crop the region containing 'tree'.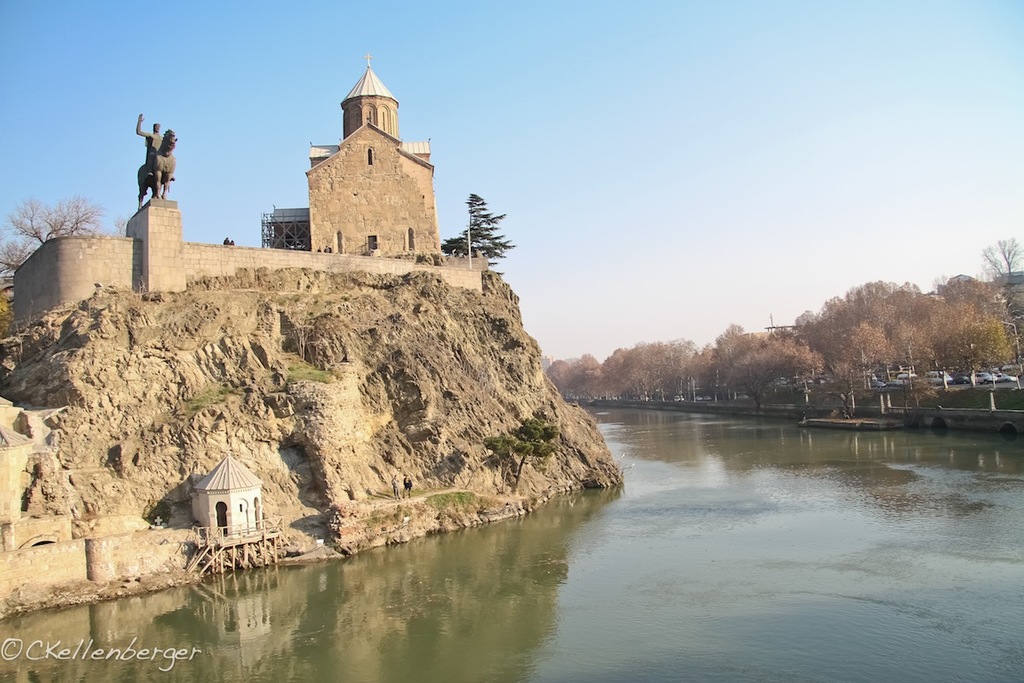
Crop region: [x1=940, y1=270, x2=1004, y2=388].
